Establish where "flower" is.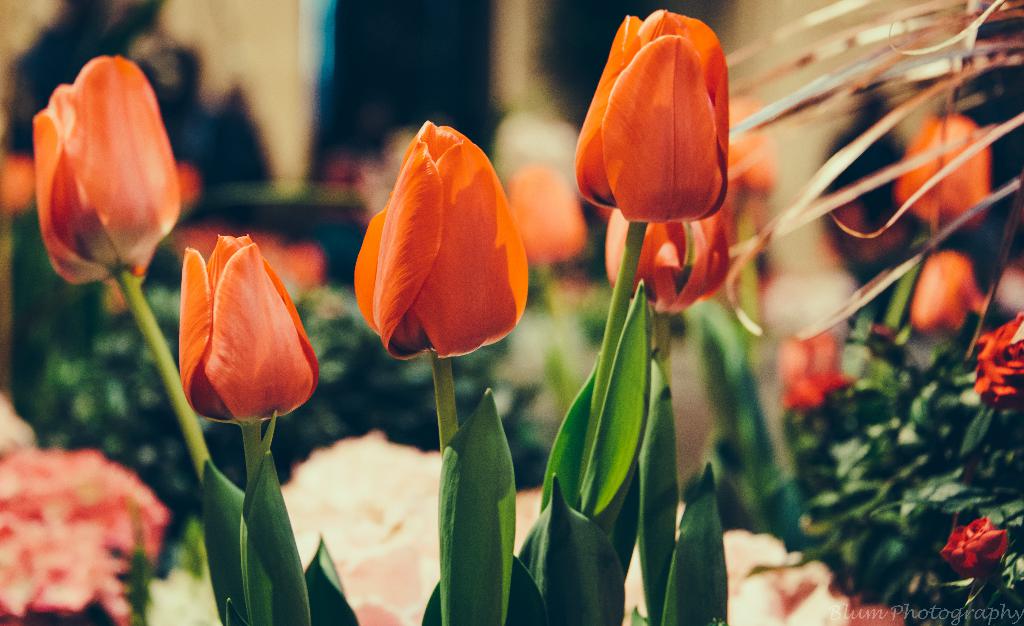
Established at [left=904, top=241, right=976, bottom=336].
